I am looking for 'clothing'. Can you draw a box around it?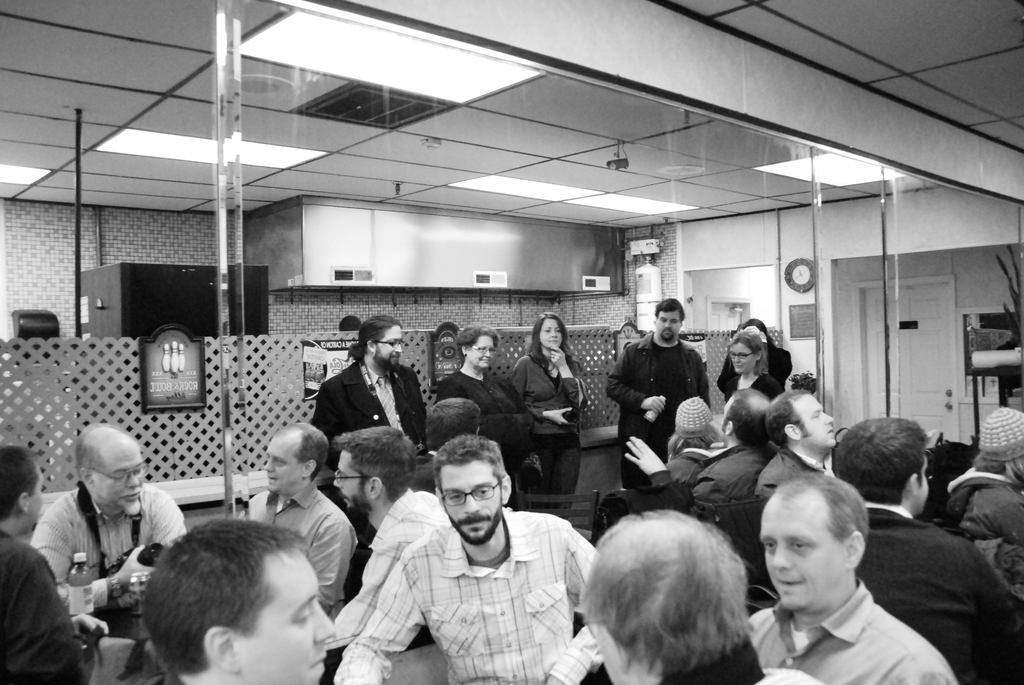
Sure, the bounding box is [945, 403, 1023, 593].
